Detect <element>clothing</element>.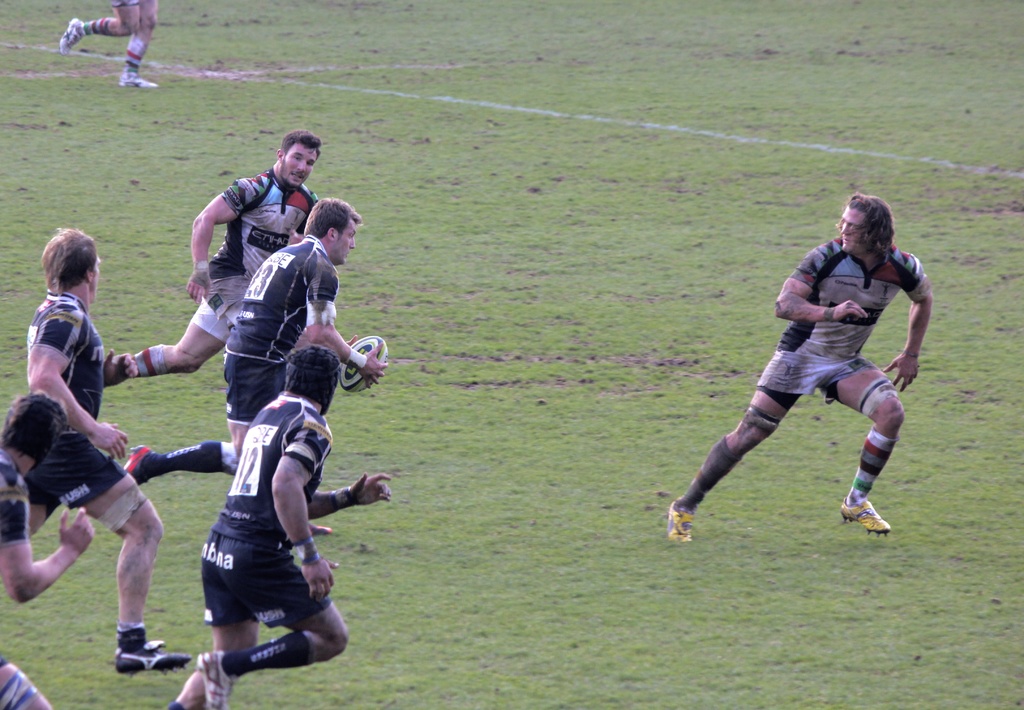
Detected at select_region(0, 451, 36, 543).
